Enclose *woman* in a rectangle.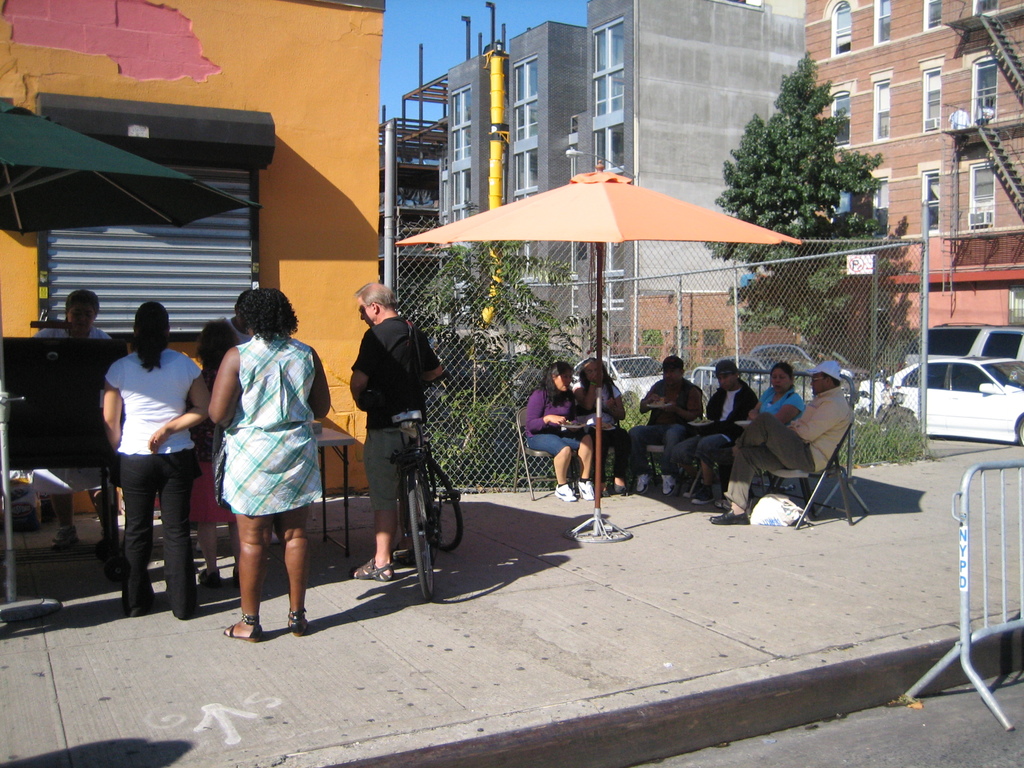
<box>102,301,214,620</box>.
